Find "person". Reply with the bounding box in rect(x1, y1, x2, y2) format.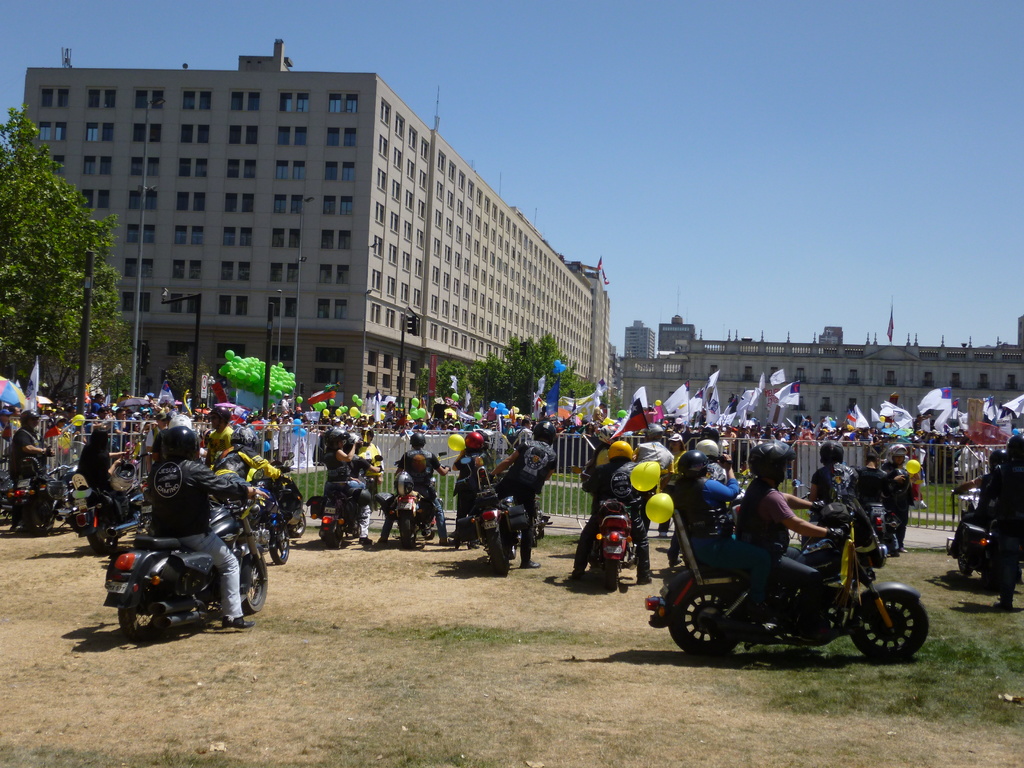
rect(353, 426, 381, 508).
